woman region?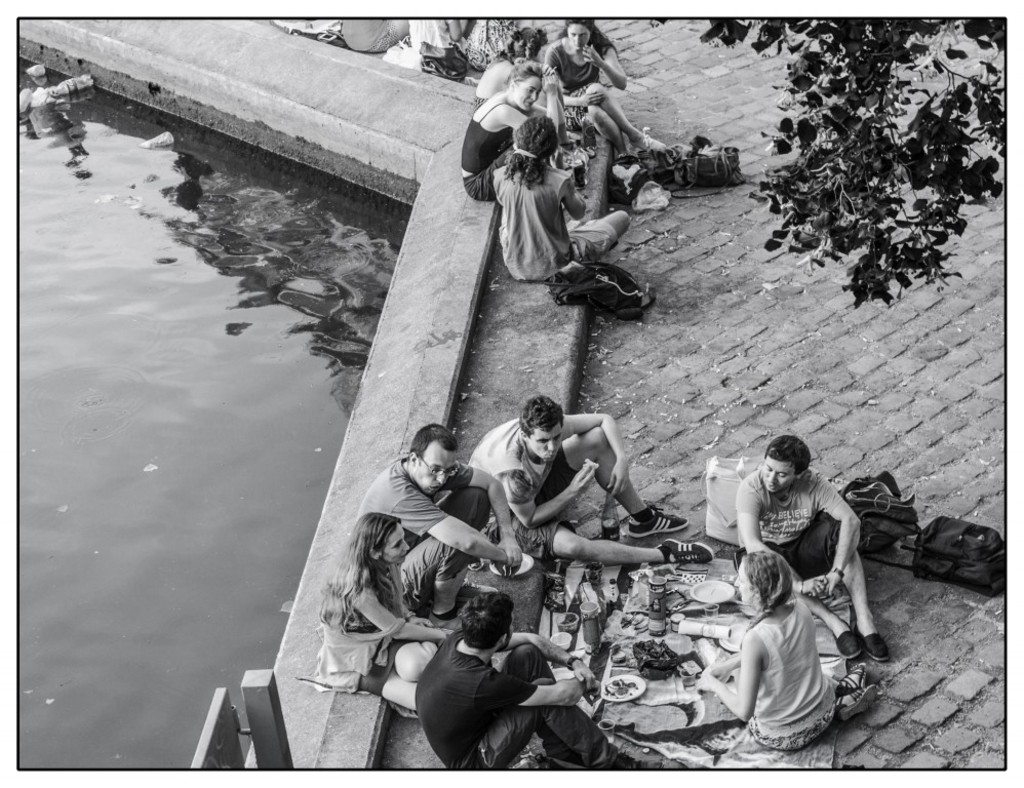
[x1=299, y1=511, x2=457, y2=713]
